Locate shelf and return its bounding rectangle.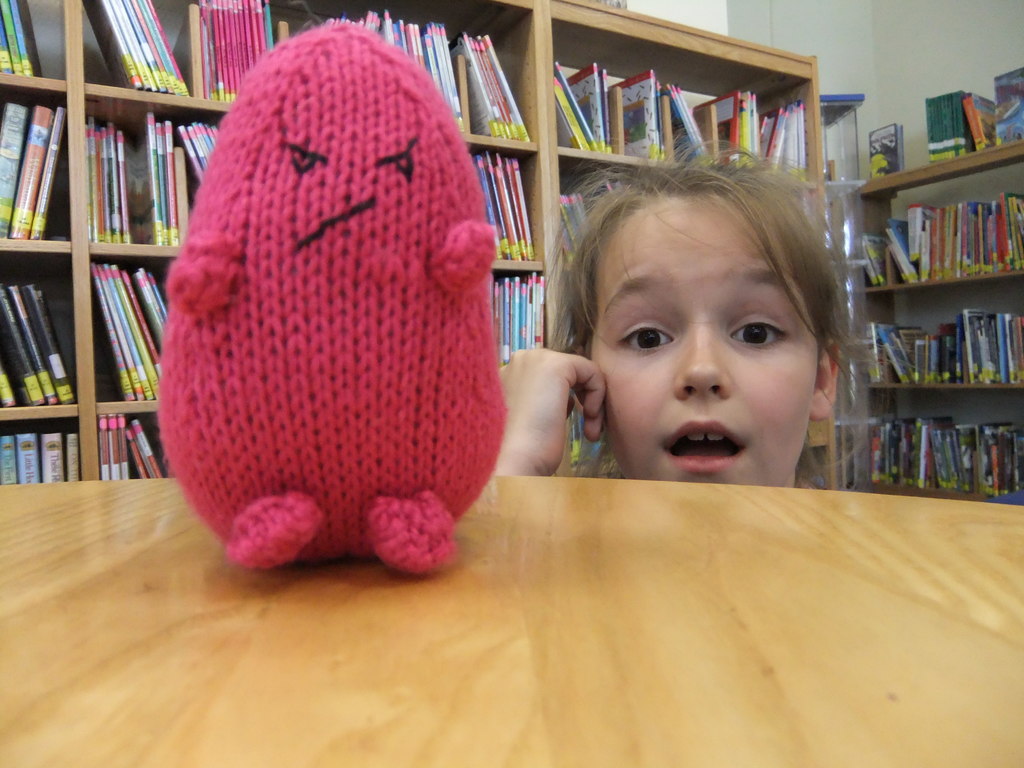
(841, 126, 1023, 509).
